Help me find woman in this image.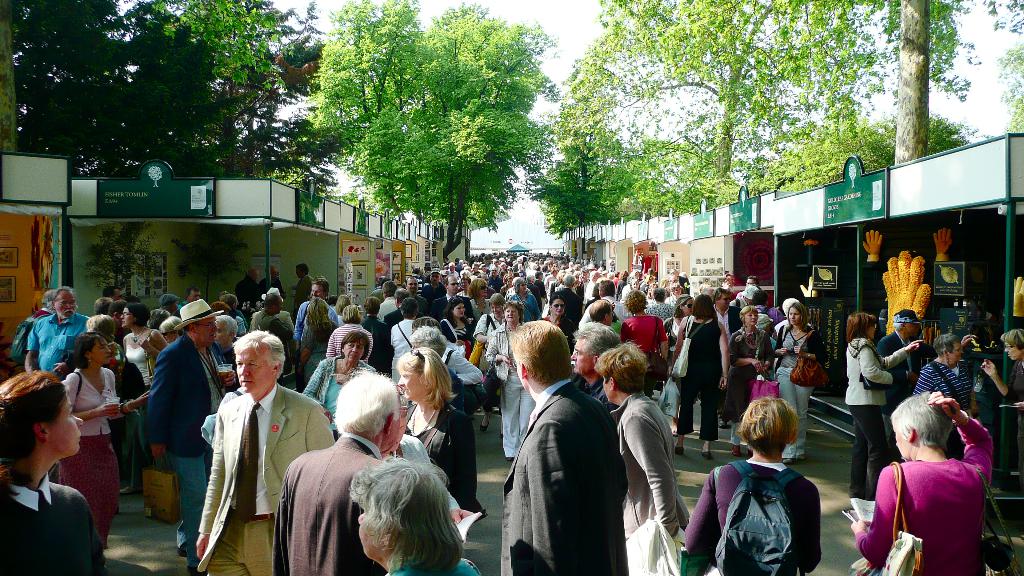
Found it: [left=391, top=298, right=419, bottom=380].
